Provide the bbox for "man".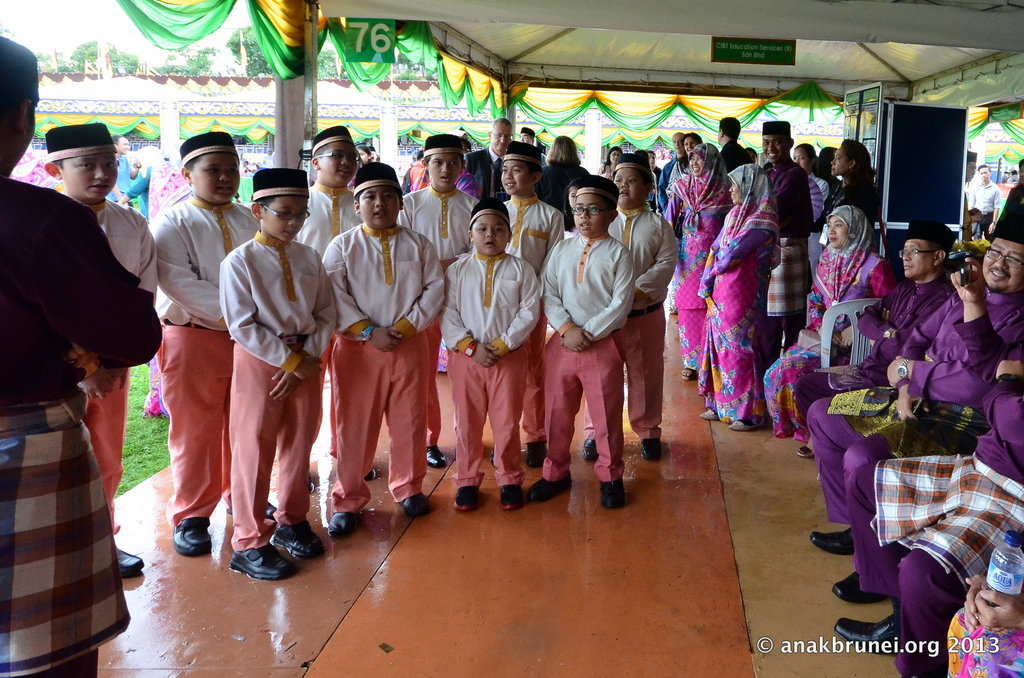
{"x1": 965, "y1": 145, "x2": 980, "y2": 230}.
